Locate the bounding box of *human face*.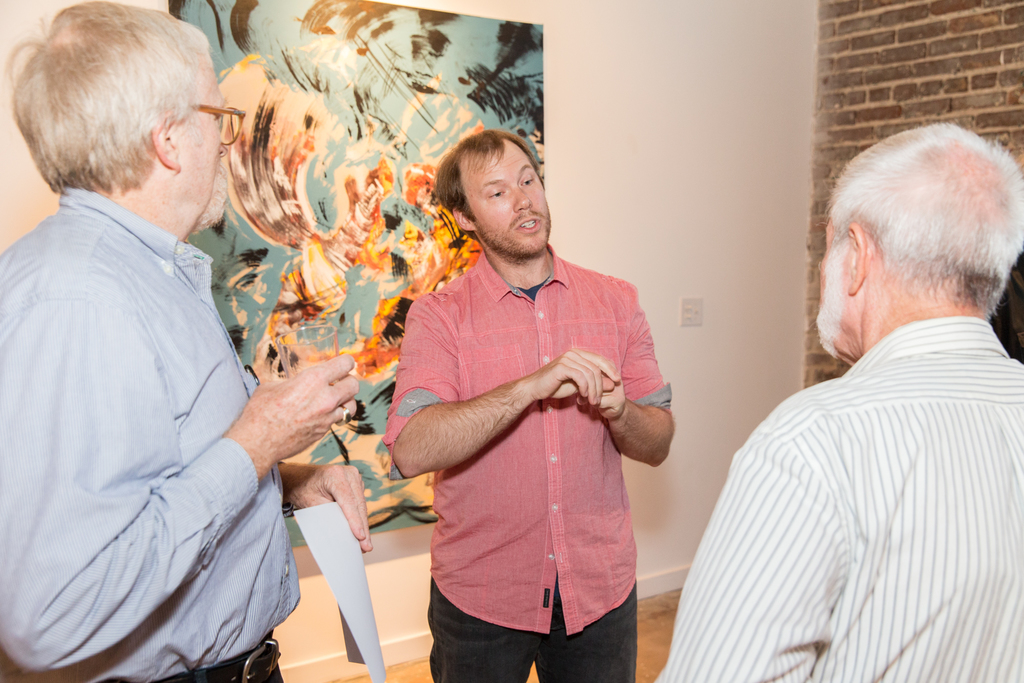
Bounding box: pyautogui.locateOnScreen(819, 212, 850, 354).
